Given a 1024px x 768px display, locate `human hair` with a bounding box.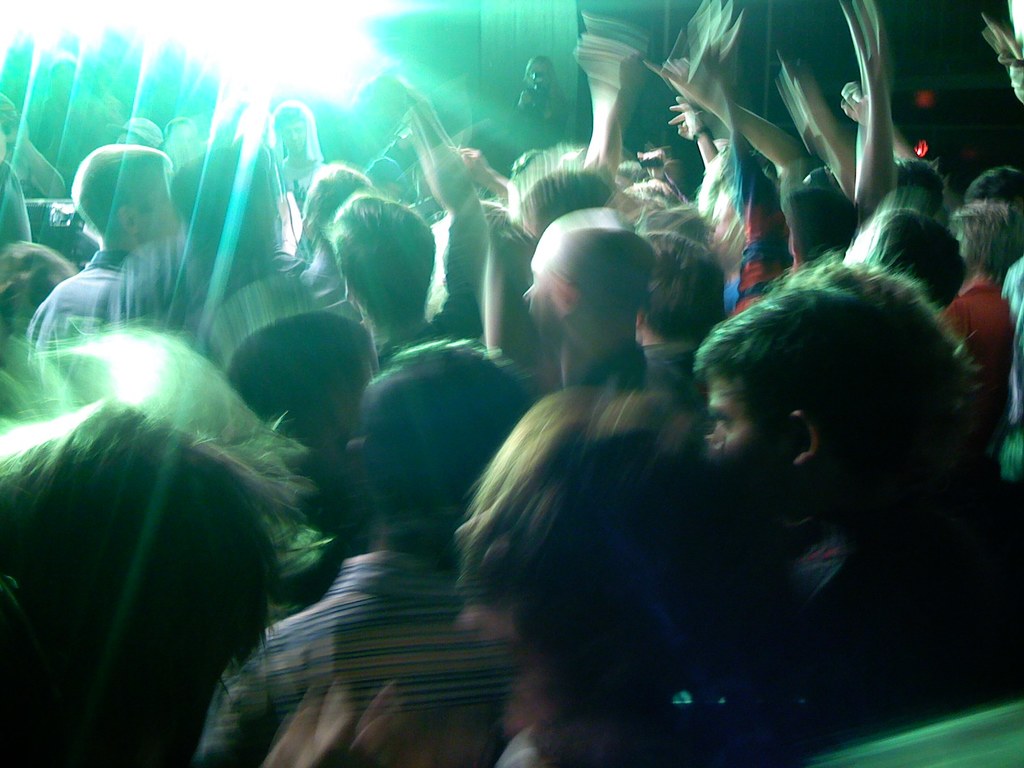
Located: [left=464, top=383, right=701, bottom=596].
